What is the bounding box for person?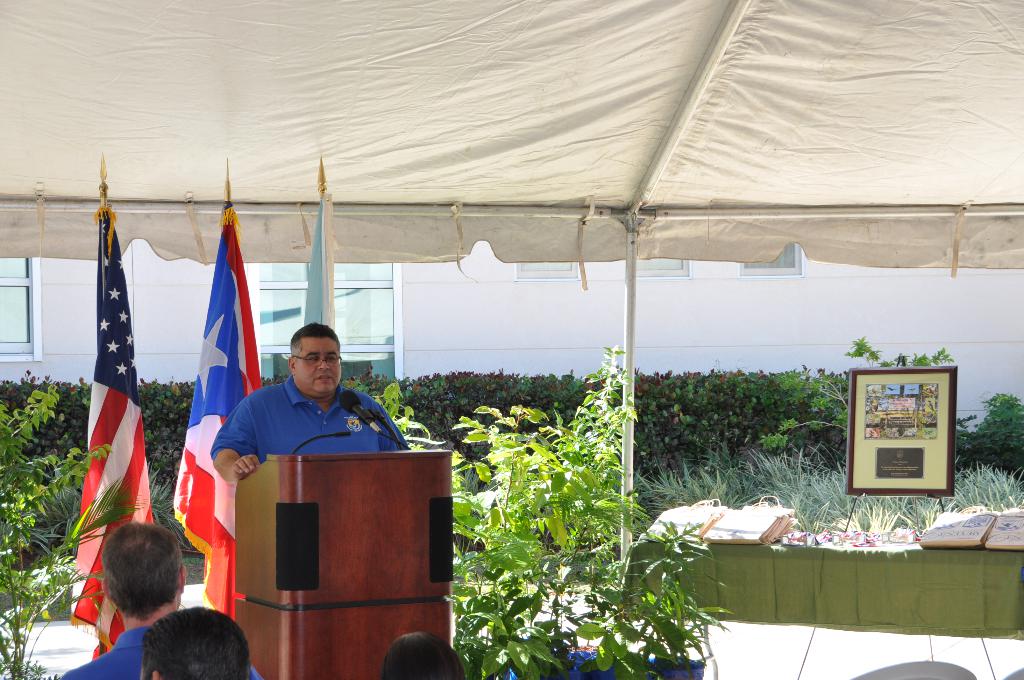
x1=381 y1=630 x2=465 y2=679.
